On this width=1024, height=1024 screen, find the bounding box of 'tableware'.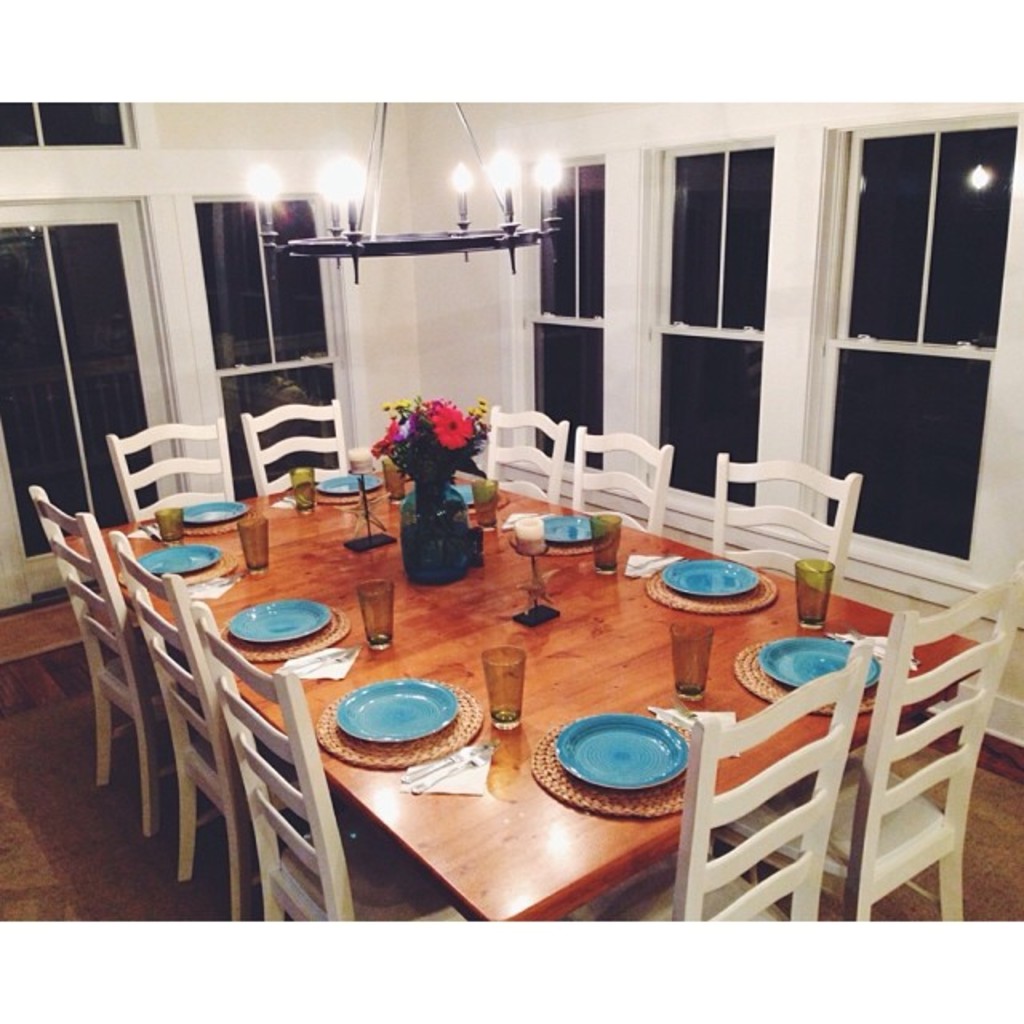
Bounding box: [448,478,482,506].
